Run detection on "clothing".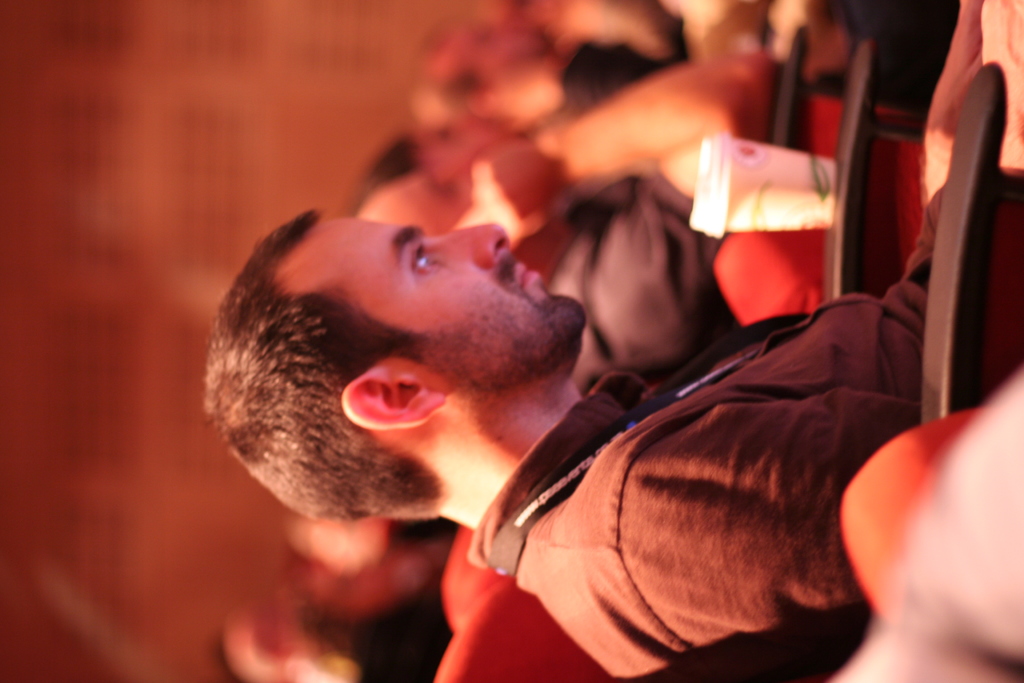
Result: 347, 536, 462, 682.
